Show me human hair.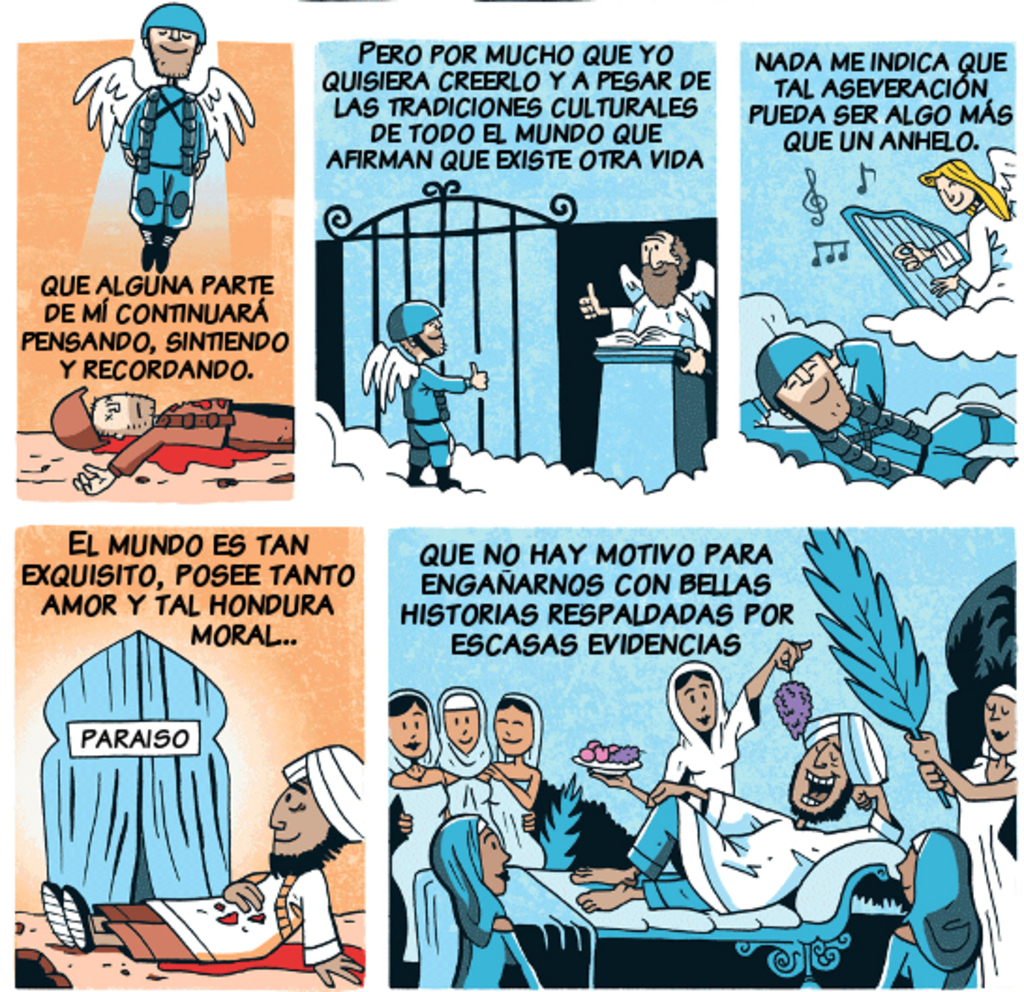
human hair is here: box=[675, 673, 711, 688].
